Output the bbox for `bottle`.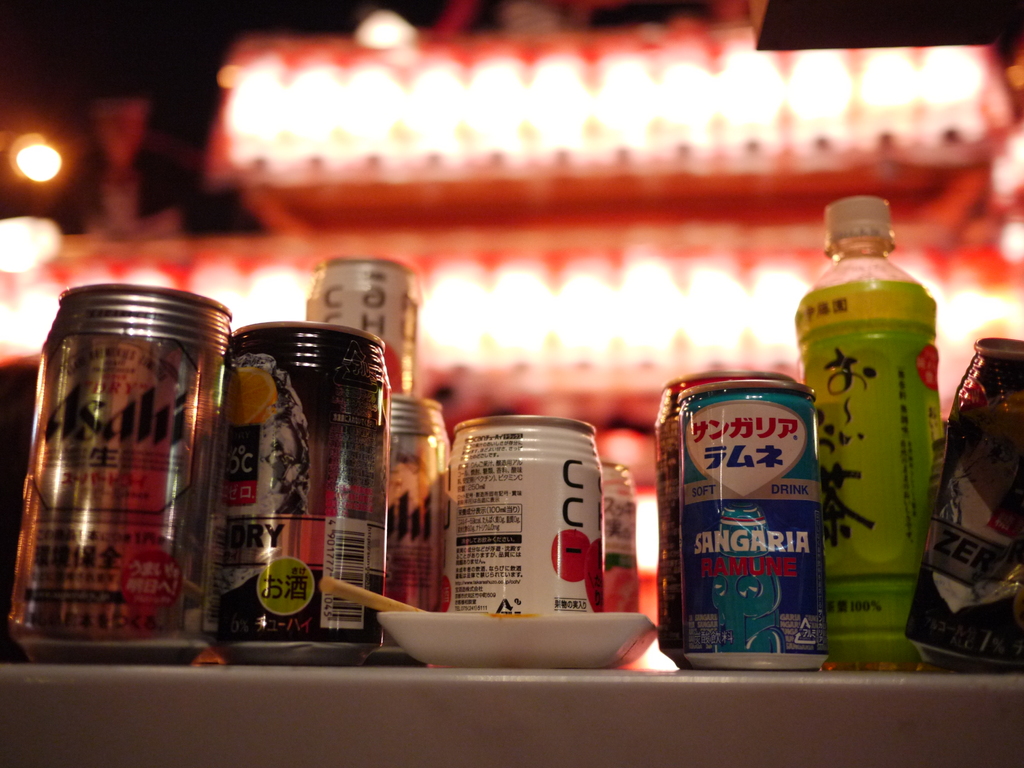
box(904, 333, 1019, 669).
